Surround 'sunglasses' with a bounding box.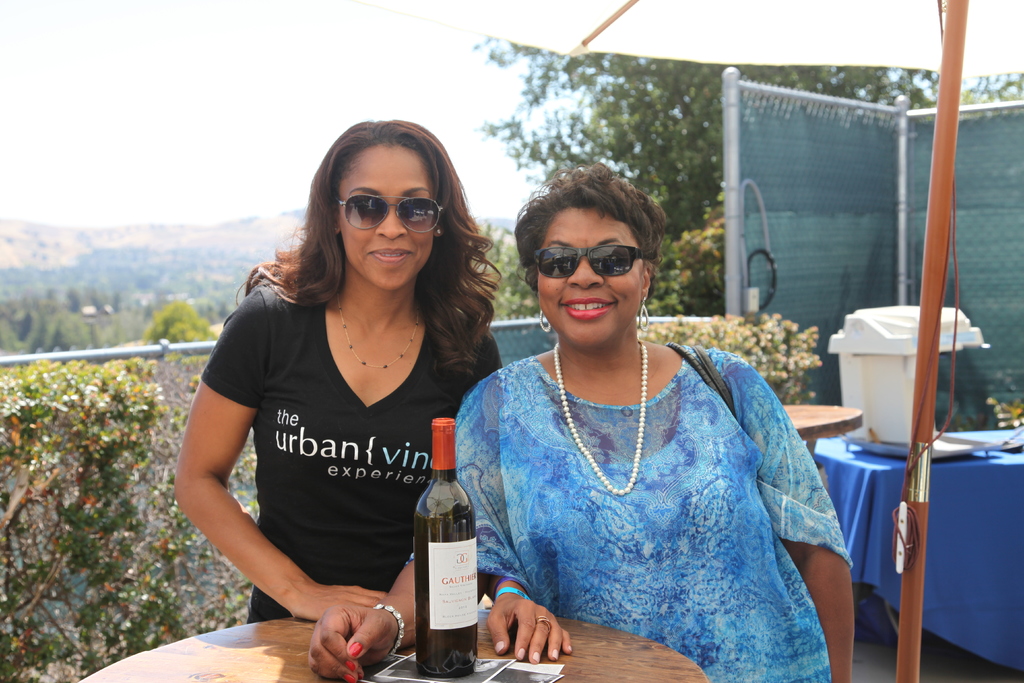
crop(334, 196, 443, 233).
